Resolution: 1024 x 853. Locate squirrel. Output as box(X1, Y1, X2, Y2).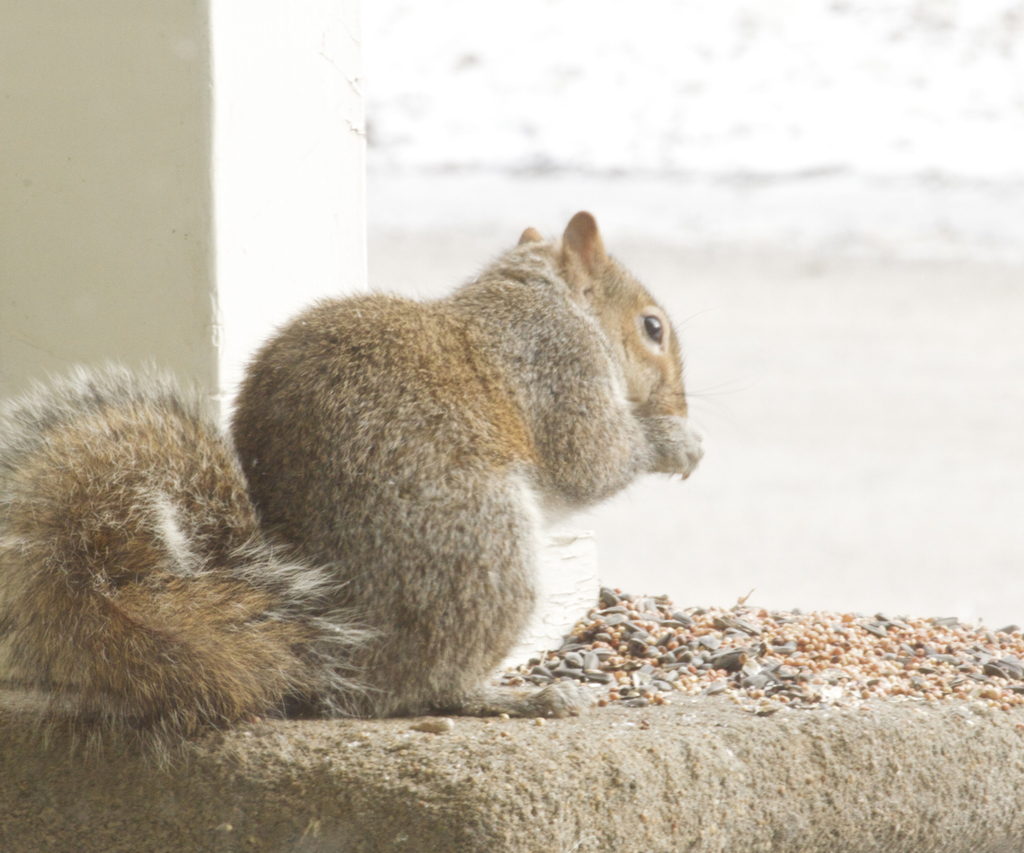
box(0, 209, 742, 783).
